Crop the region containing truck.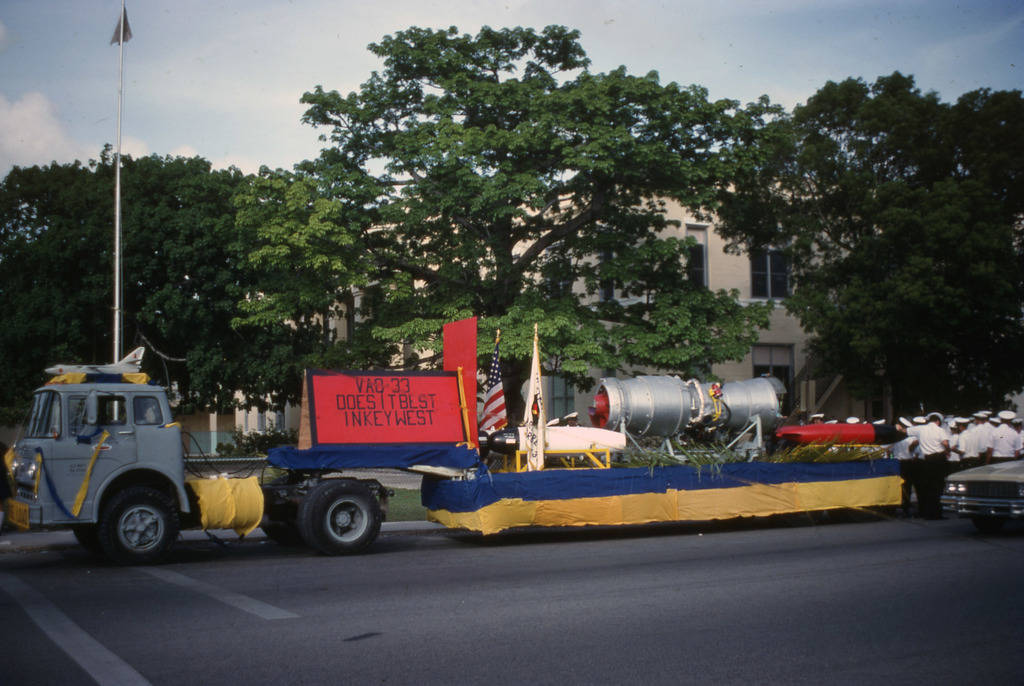
Crop region: detection(1, 355, 400, 550).
